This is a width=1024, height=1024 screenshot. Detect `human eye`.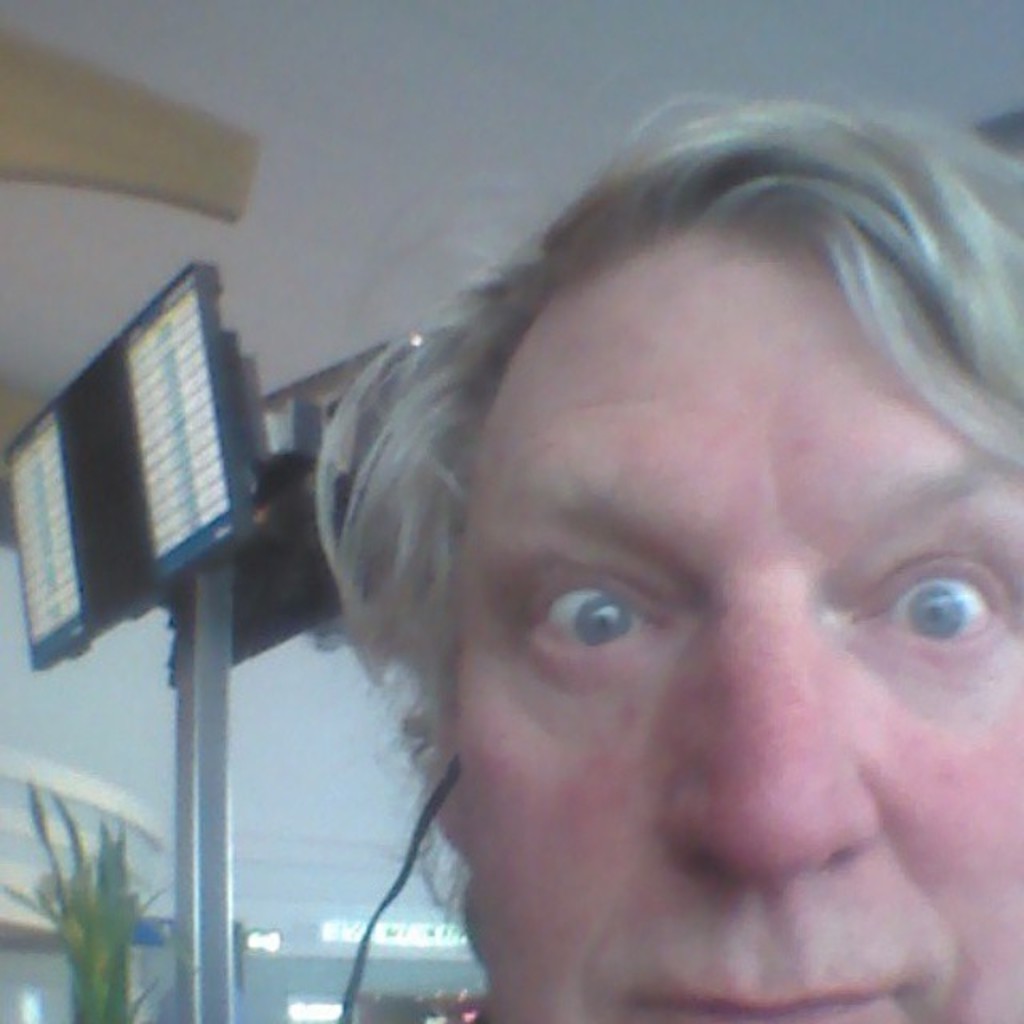
<box>838,547,1016,653</box>.
